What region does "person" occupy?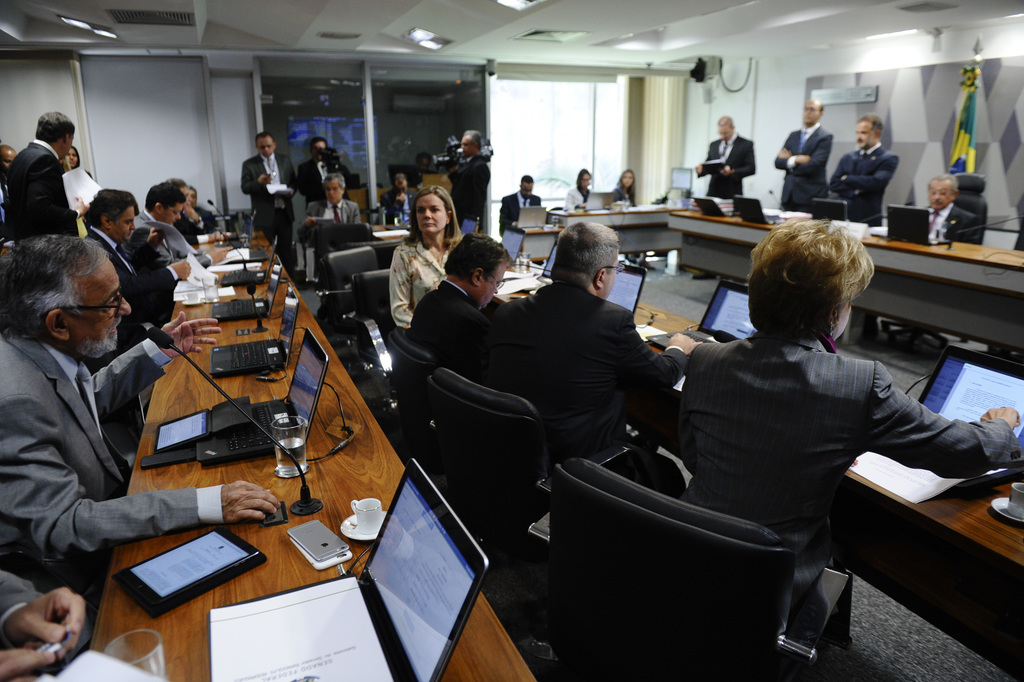
bbox=(410, 239, 526, 370).
